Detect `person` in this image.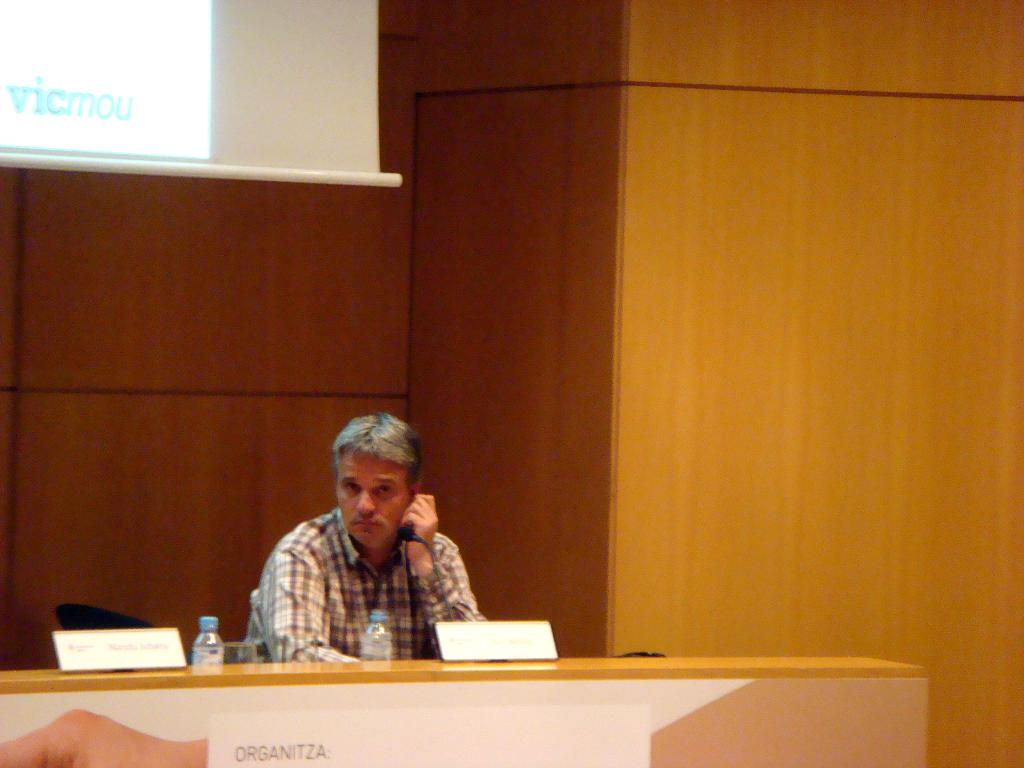
Detection: {"left": 237, "top": 410, "right": 497, "bottom": 666}.
